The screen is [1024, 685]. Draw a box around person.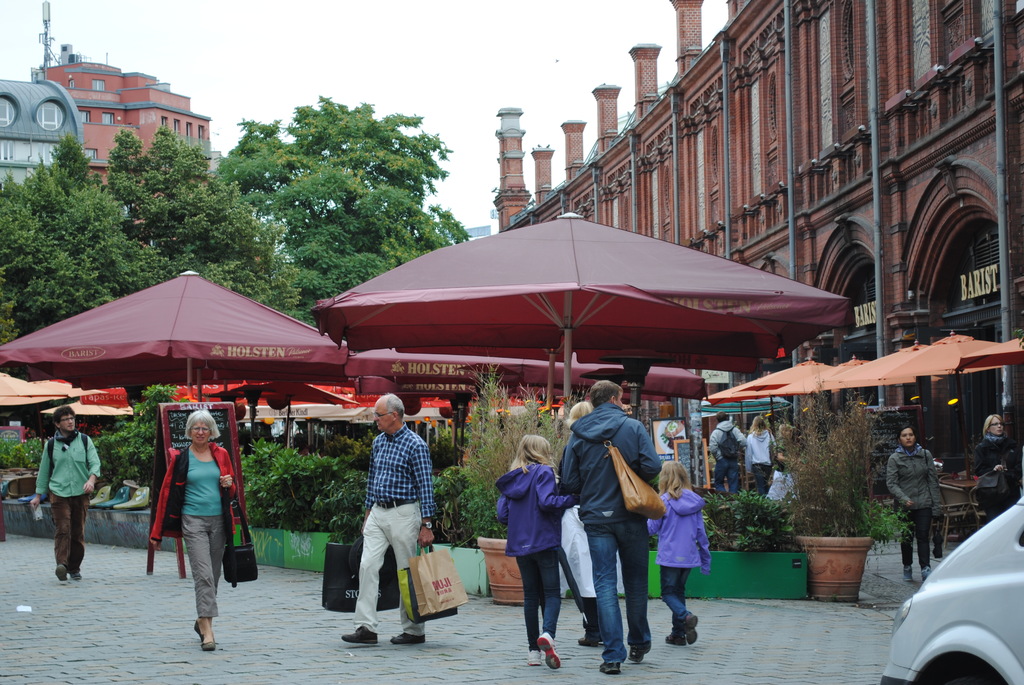
crop(344, 391, 433, 652).
